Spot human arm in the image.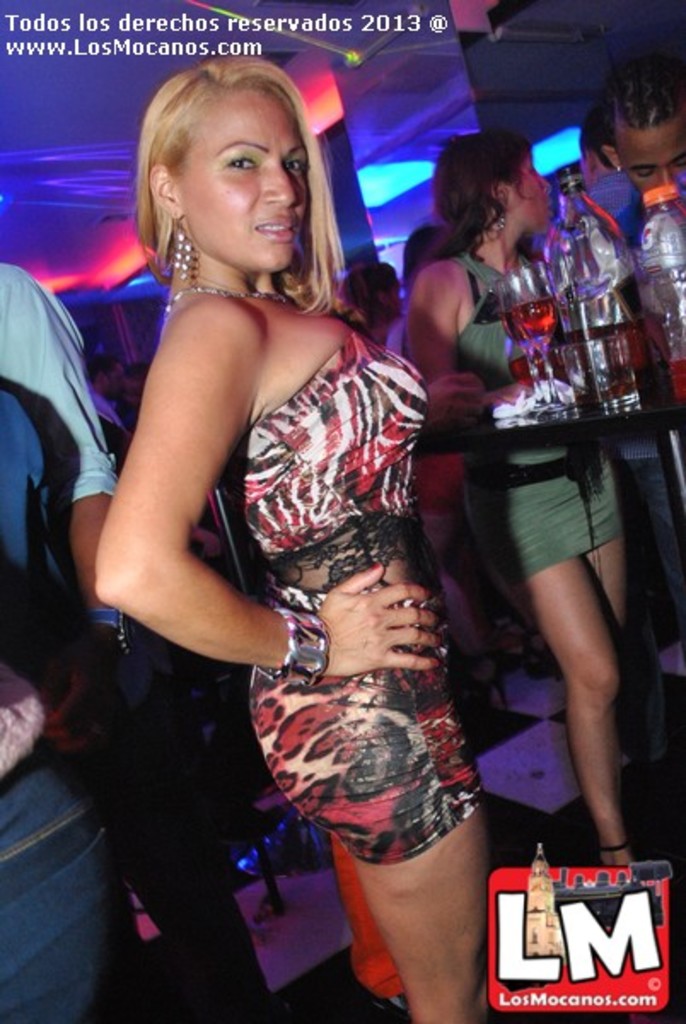
human arm found at [421, 369, 481, 423].
